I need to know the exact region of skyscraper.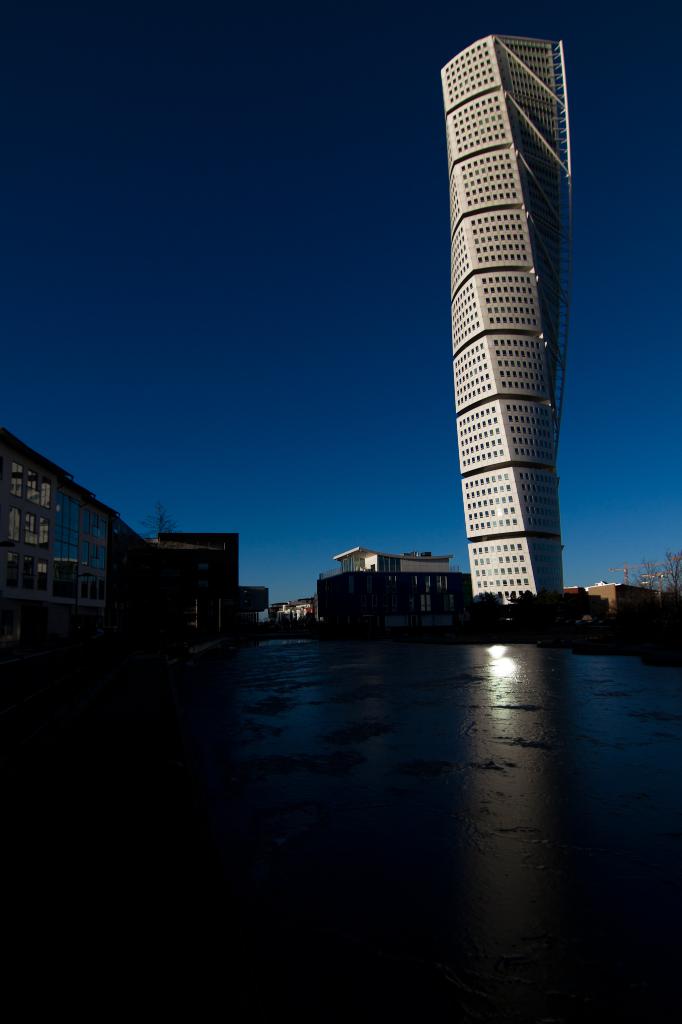
Region: <bbox>425, 0, 587, 624</bbox>.
